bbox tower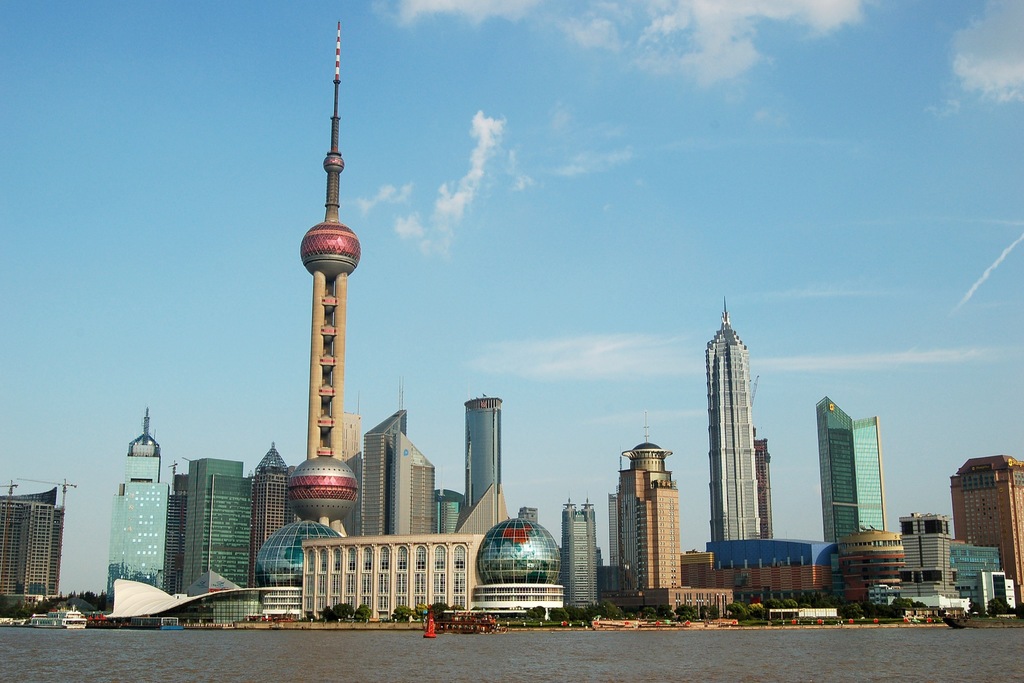
box=[296, 531, 487, 619]
